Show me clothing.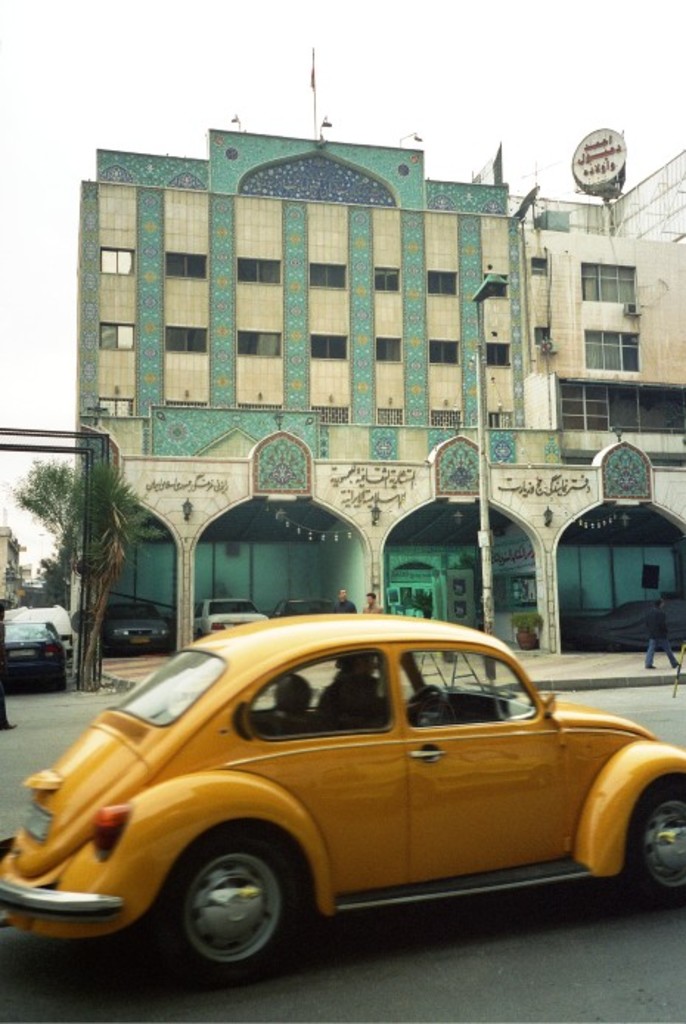
clothing is here: 643:611:682:670.
